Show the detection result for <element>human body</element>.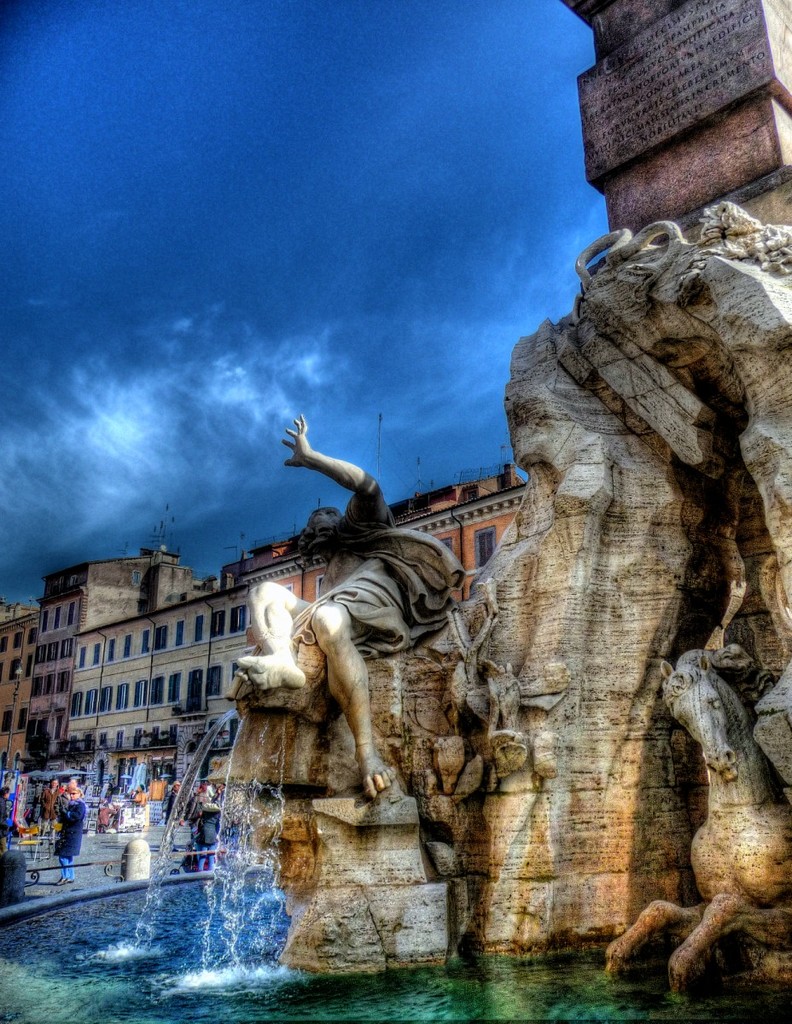
rect(202, 403, 520, 828).
